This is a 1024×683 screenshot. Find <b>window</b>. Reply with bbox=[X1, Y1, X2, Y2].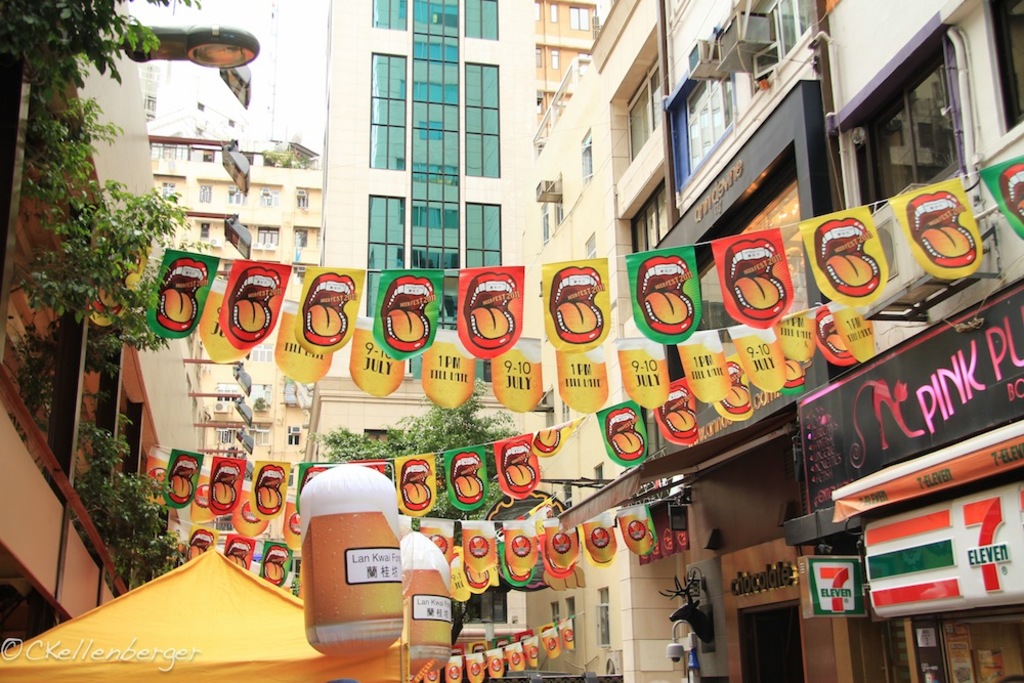
bbox=[215, 514, 233, 535].
